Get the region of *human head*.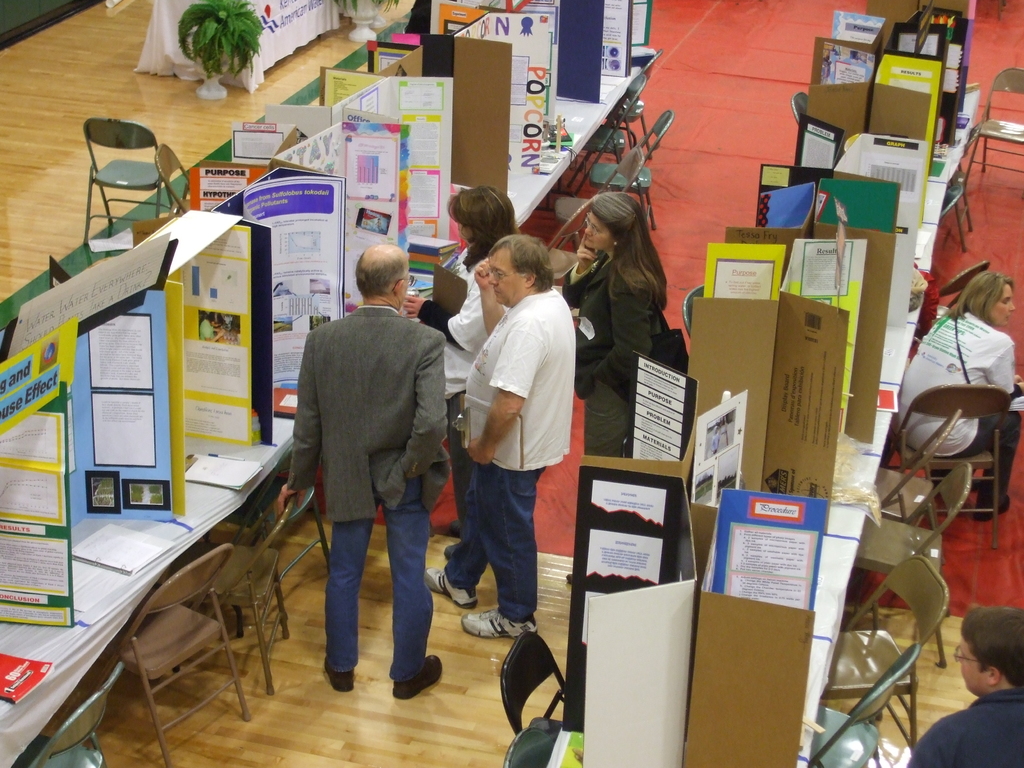
(964, 271, 1015, 328).
